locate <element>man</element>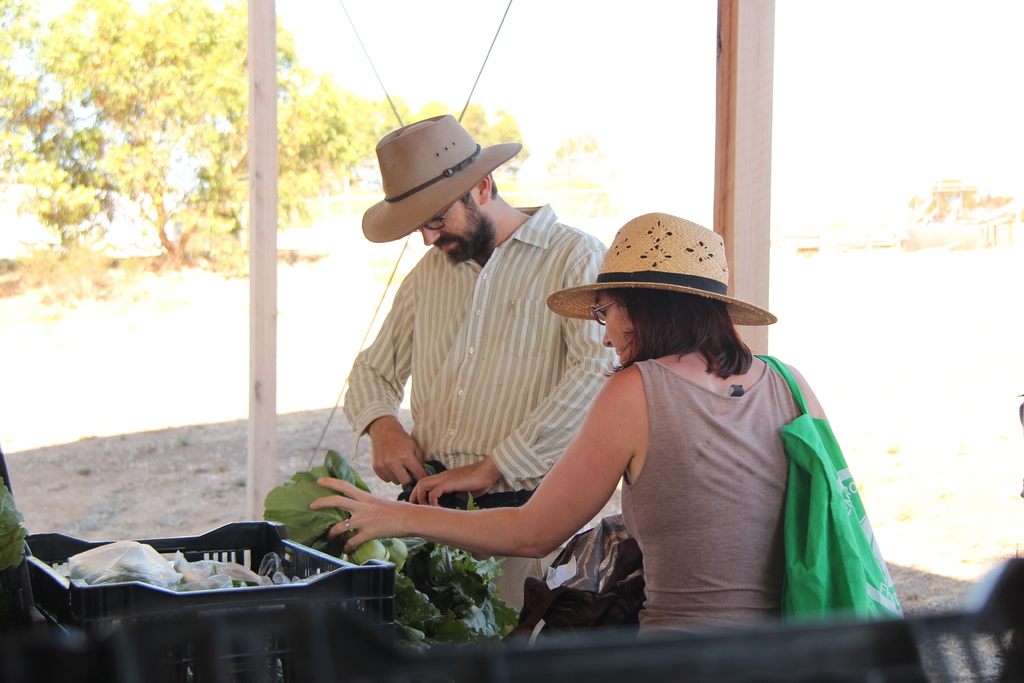
<box>332,136,630,619</box>
